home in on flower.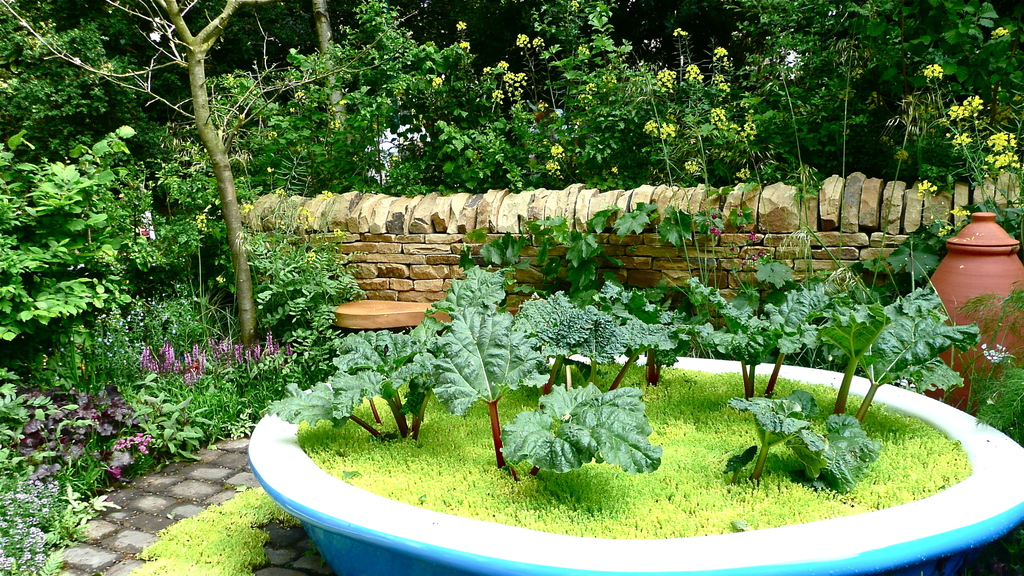
Homed in at 922 62 946 81.
